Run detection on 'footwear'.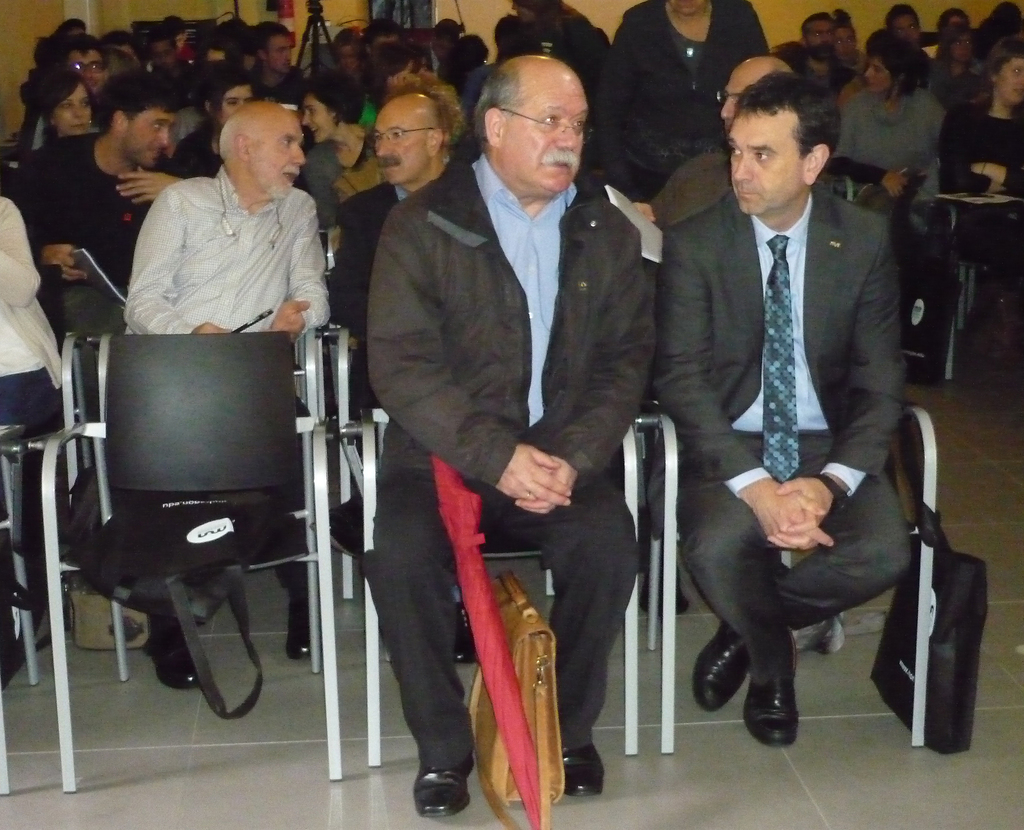
Result: (left=287, top=592, right=314, bottom=660).
